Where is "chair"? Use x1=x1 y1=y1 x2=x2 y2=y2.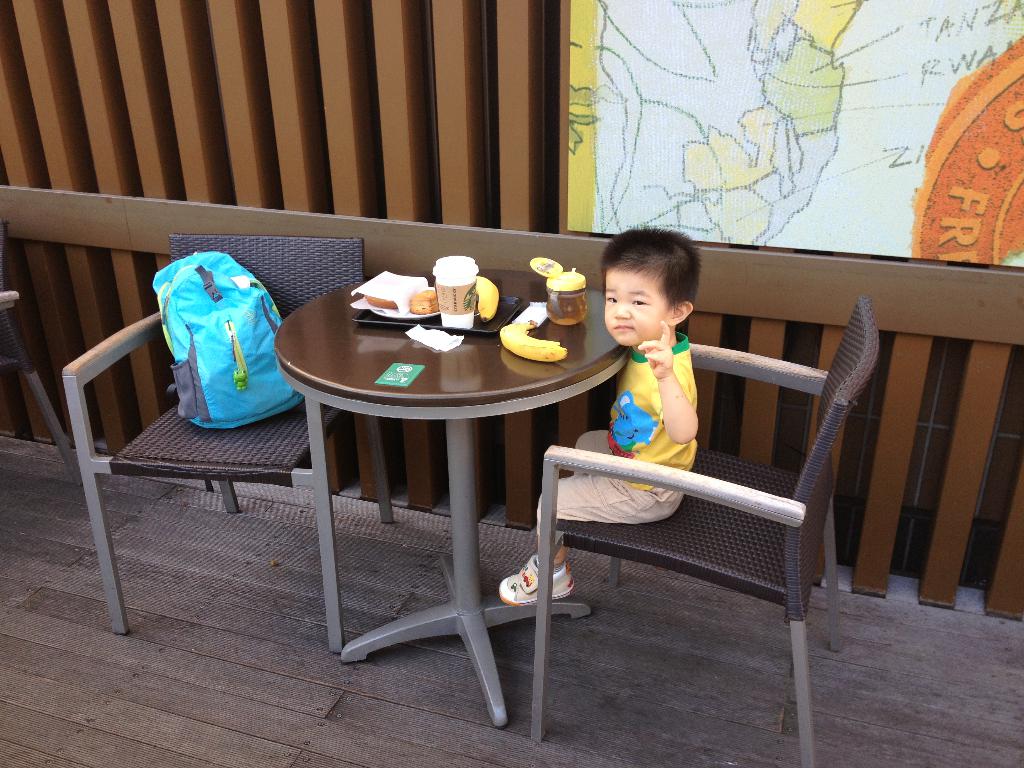
x1=538 y1=332 x2=906 y2=657.
